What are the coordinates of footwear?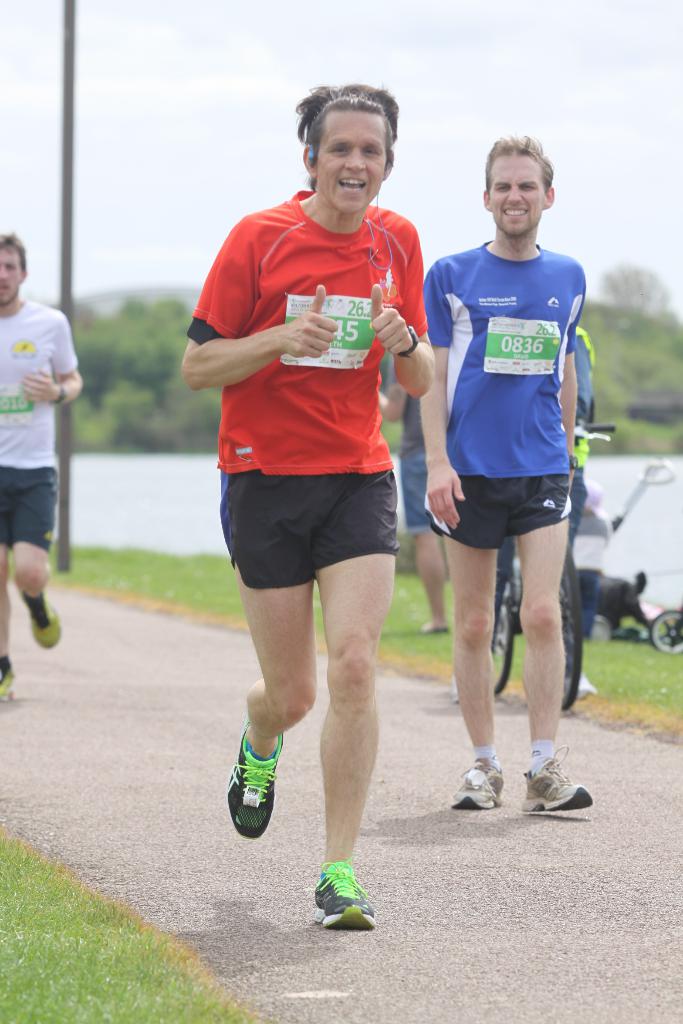
[0, 662, 19, 708].
